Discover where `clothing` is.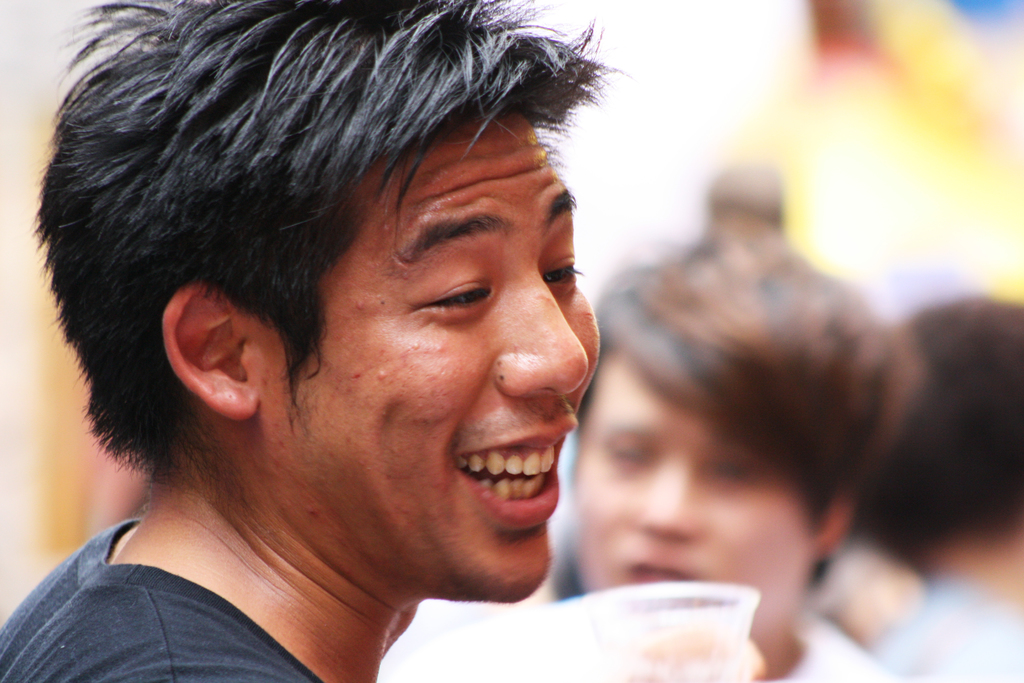
Discovered at region(0, 511, 323, 682).
